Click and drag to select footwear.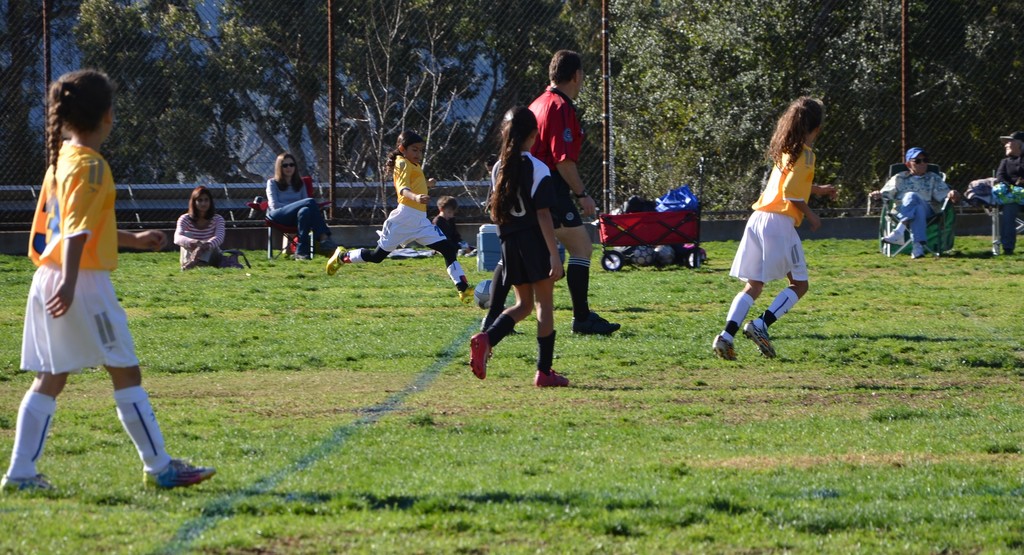
Selection: pyautogui.locateOnScreen(0, 473, 68, 502).
